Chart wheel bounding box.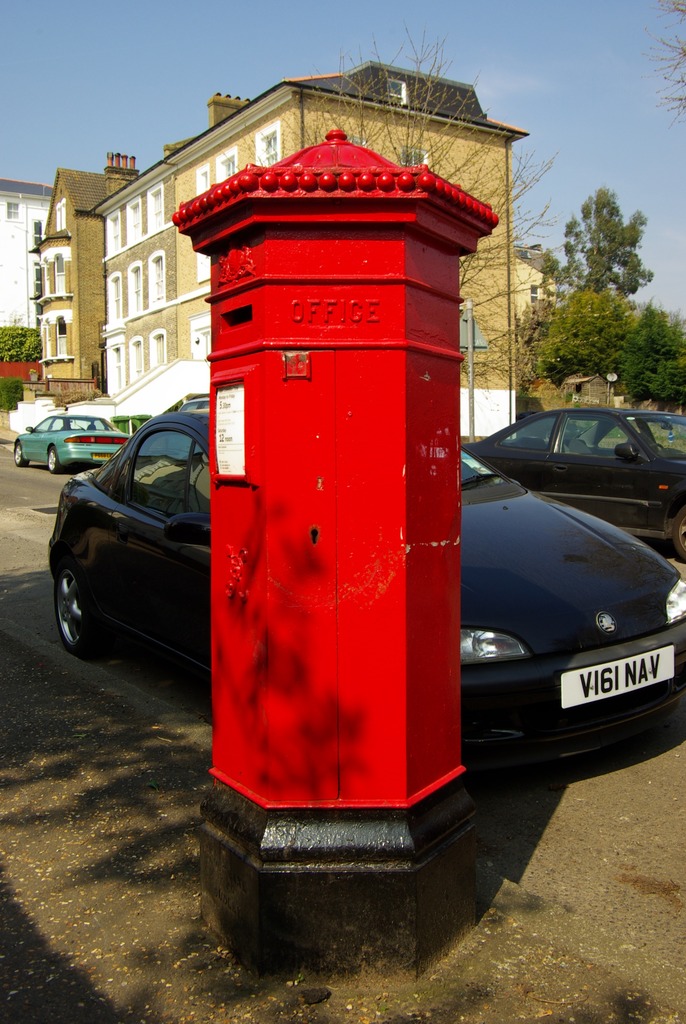
Charted: box=[13, 443, 31, 467].
